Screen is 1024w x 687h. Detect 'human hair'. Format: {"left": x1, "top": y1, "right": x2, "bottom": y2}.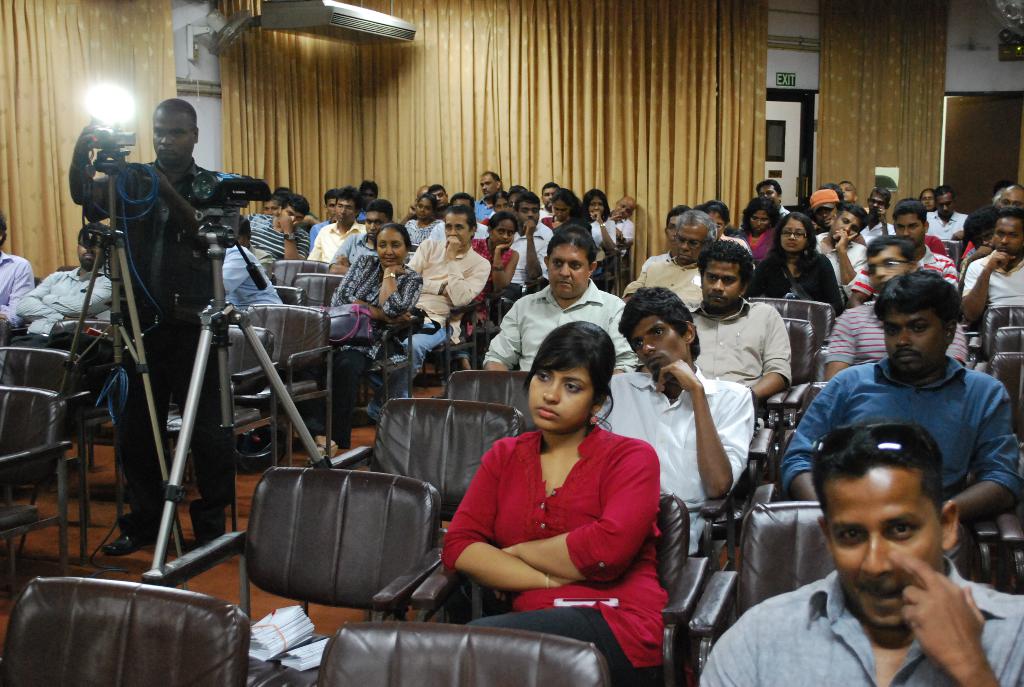
{"left": 618, "top": 286, "right": 701, "bottom": 362}.
